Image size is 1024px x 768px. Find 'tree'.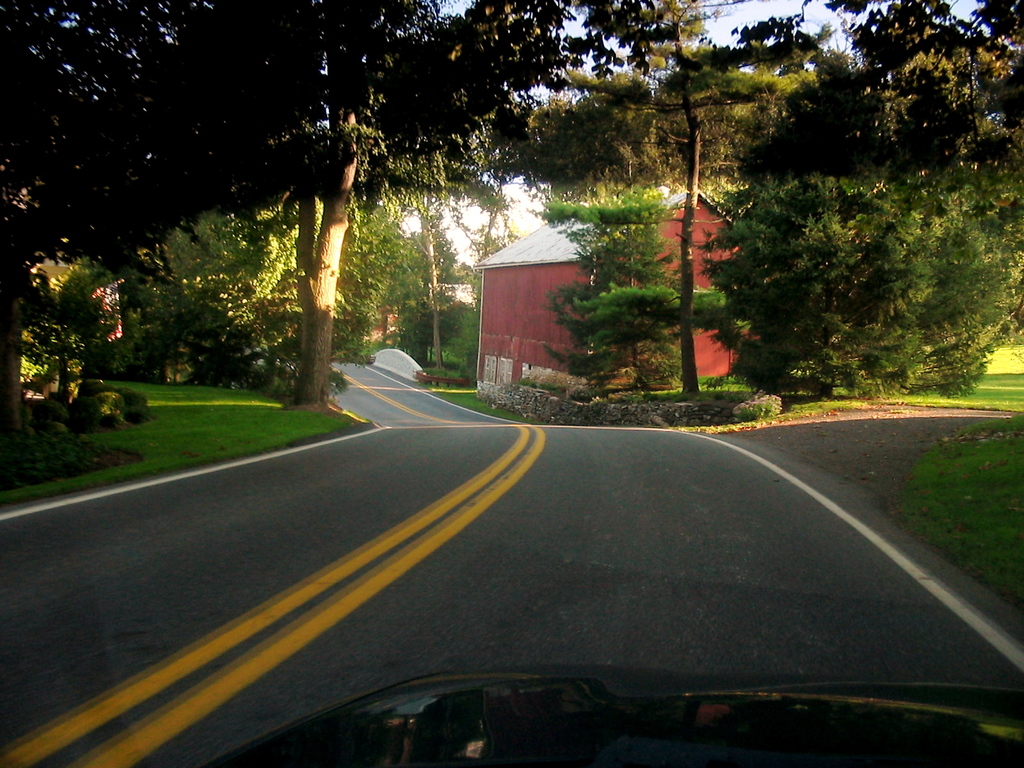
crop(627, 0, 726, 419).
